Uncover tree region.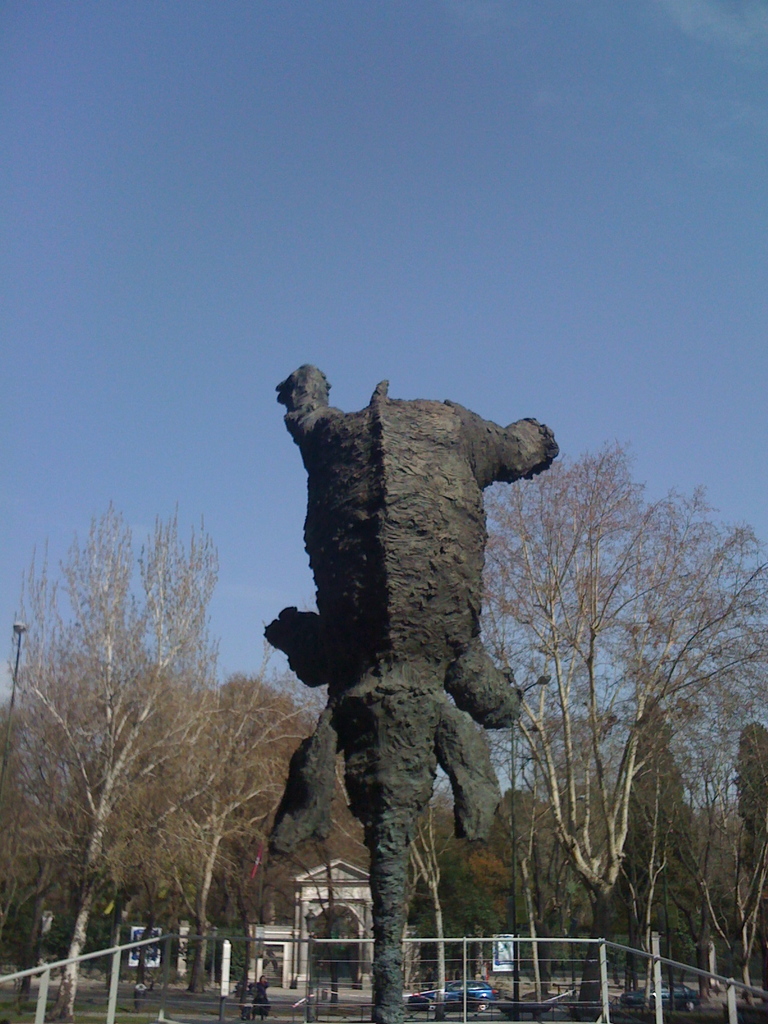
Uncovered: 737 715 767 1012.
